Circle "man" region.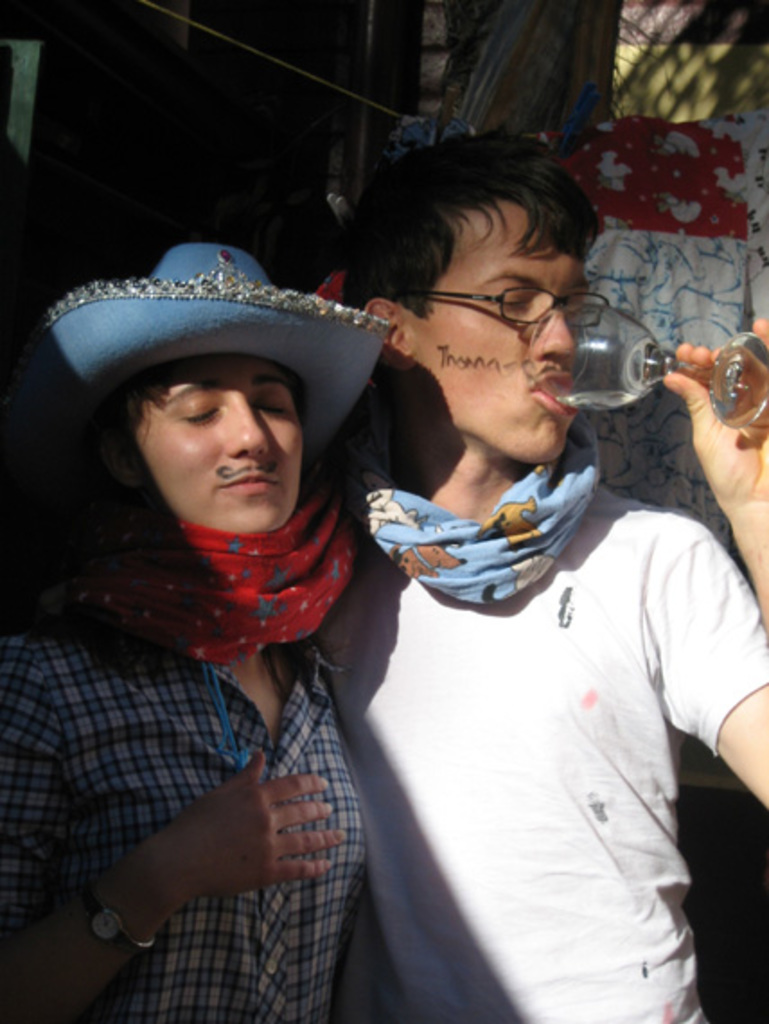
Region: crop(271, 146, 747, 1002).
